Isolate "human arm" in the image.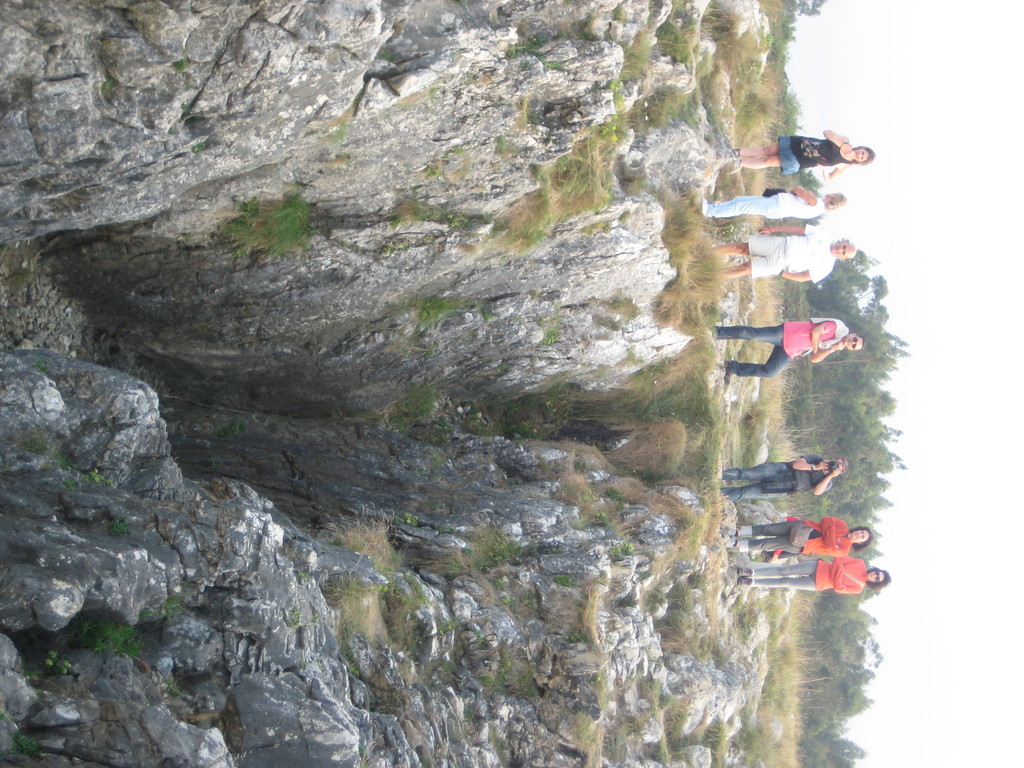
Isolated region: bbox(755, 227, 822, 238).
